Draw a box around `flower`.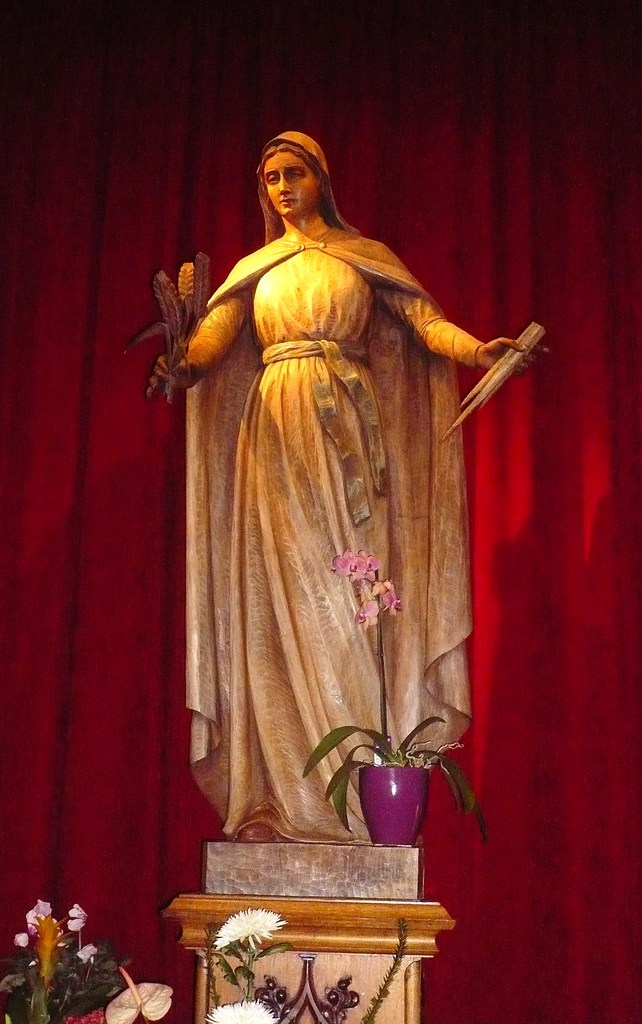
box=[358, 596, 384, 628].
